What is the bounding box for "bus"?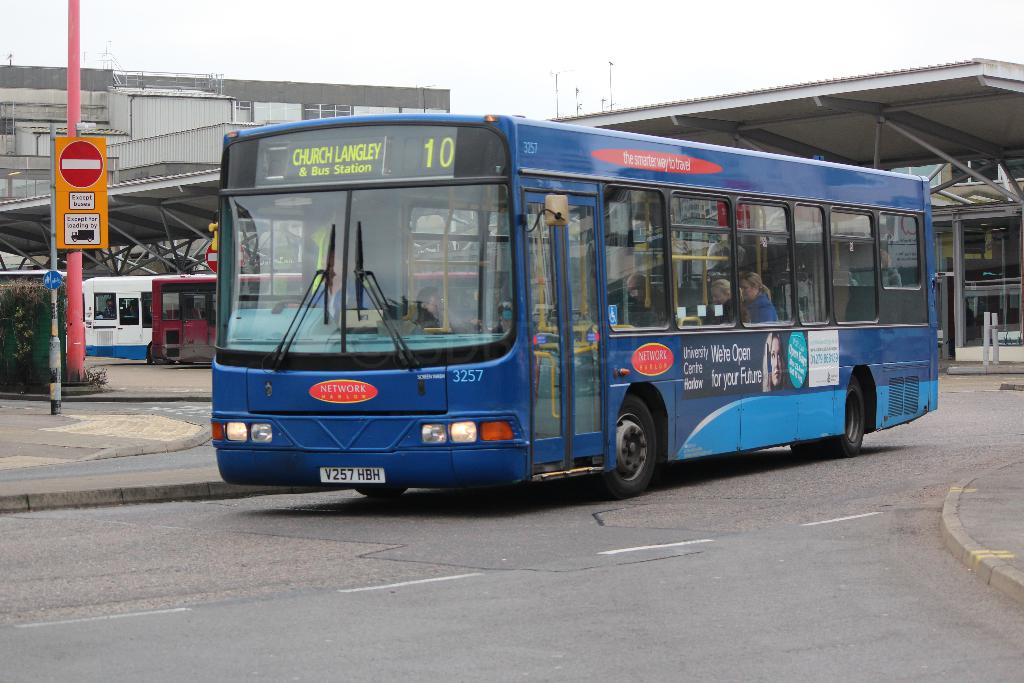
left=79, top=278, right=181, bottom=368.
